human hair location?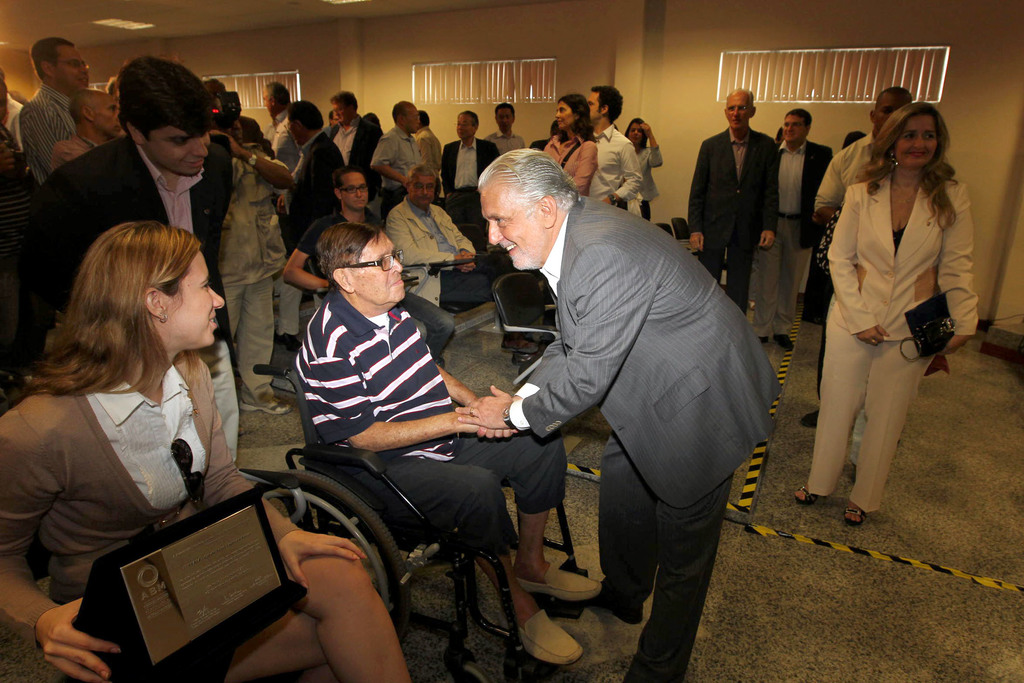
box=[416, 109, 431, 126]
